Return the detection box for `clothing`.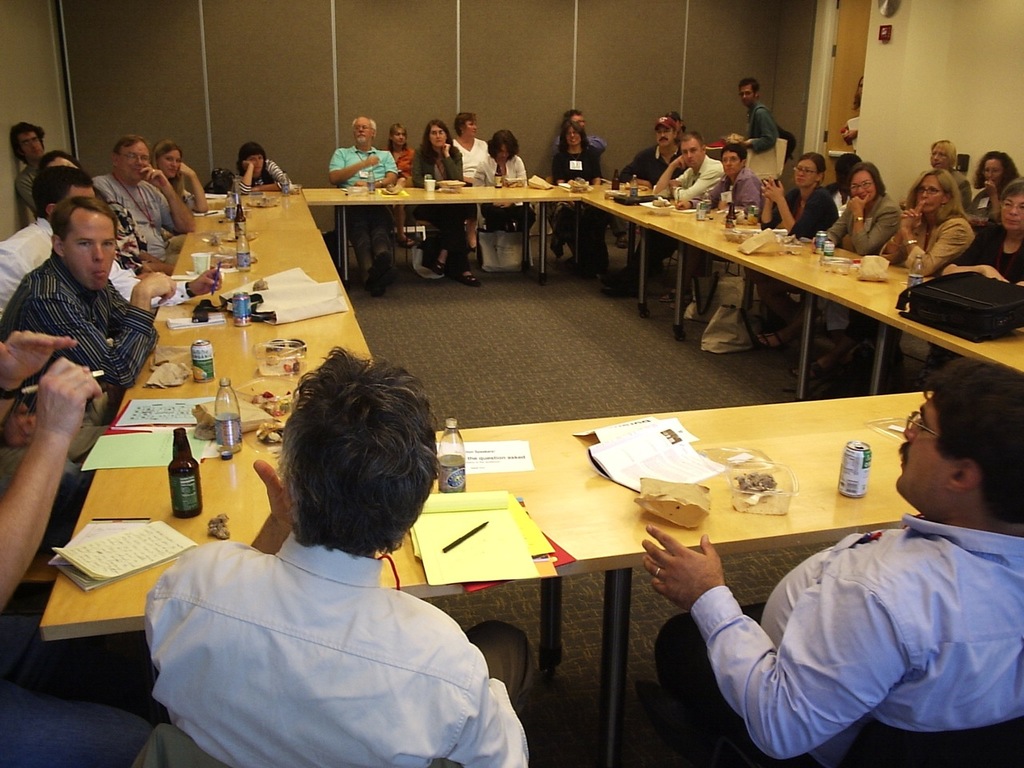
BBox(239, 158, 287, 192).
